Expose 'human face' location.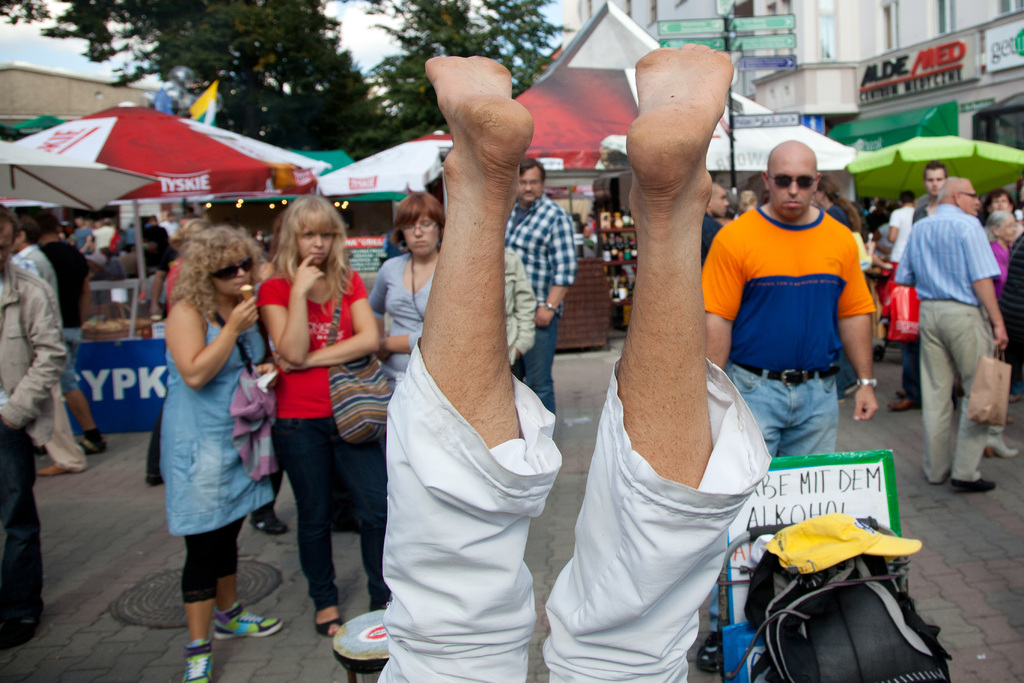
Exposed at bbox=[298, 227, 335, 267].
